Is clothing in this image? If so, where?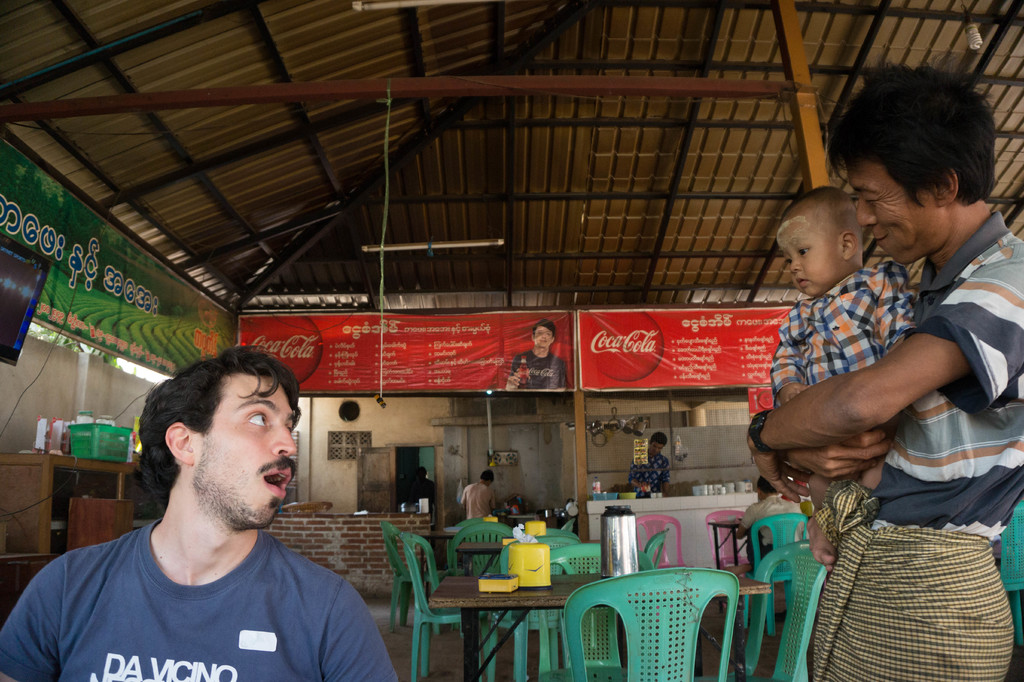
Yes, at 820 209 1023 681.
